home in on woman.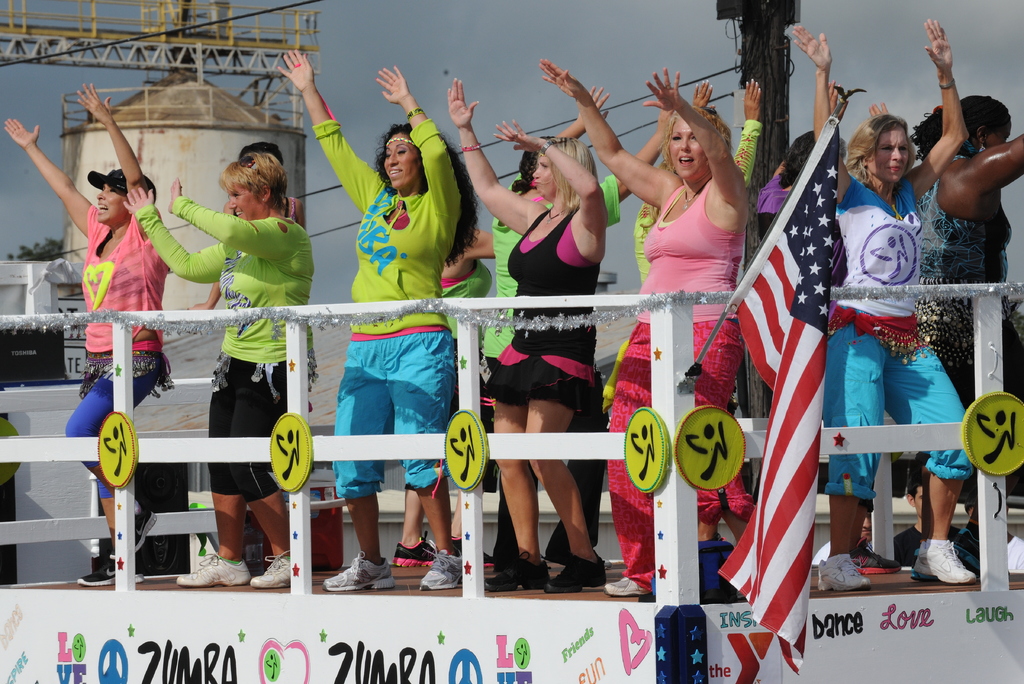
Homed in at <region>780, 14, 976, 588</region>.
